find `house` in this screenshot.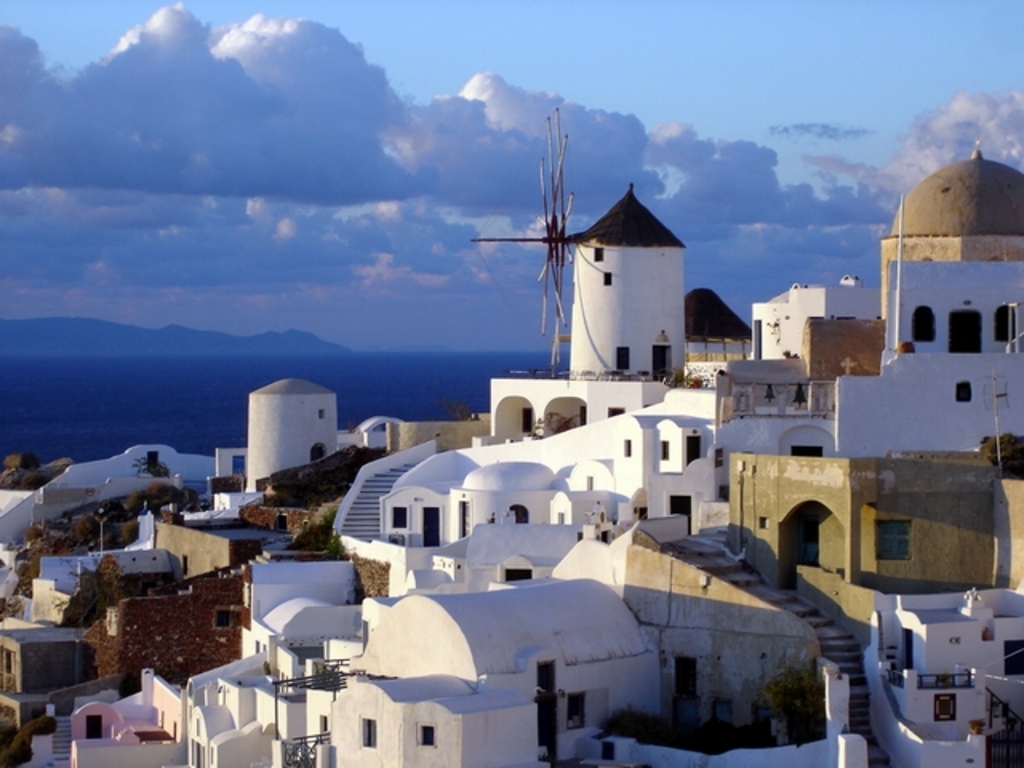
The bounding box for `house` is <region>869, 582, 1022, 766</region>.
